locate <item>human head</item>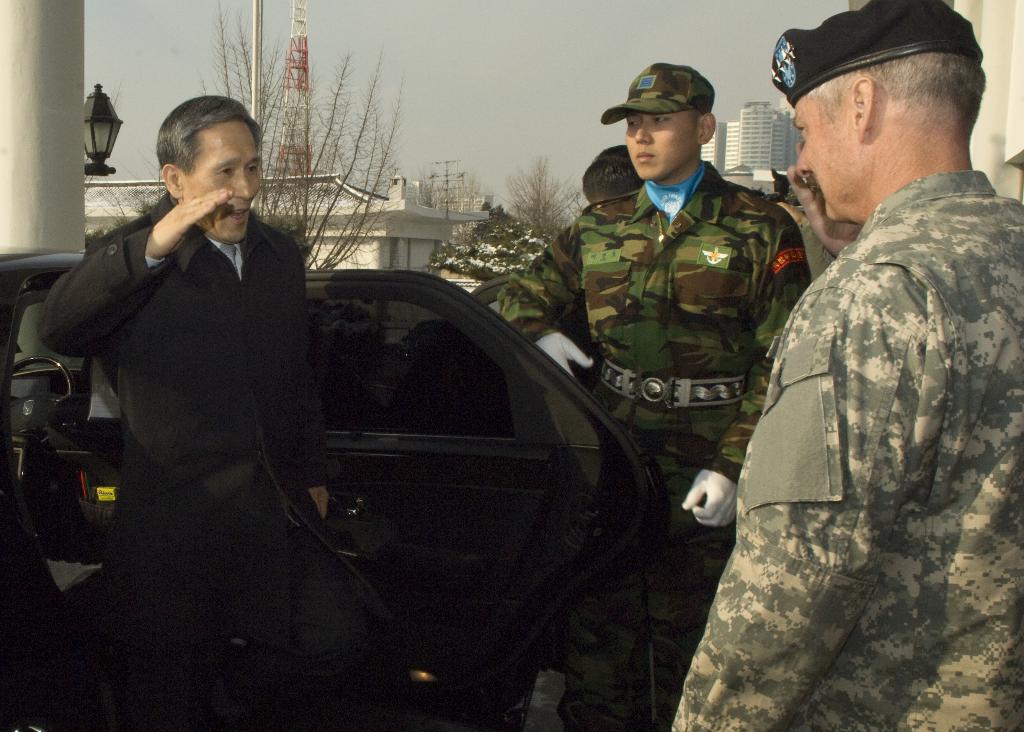
detection(578, 145, 649, 207)
